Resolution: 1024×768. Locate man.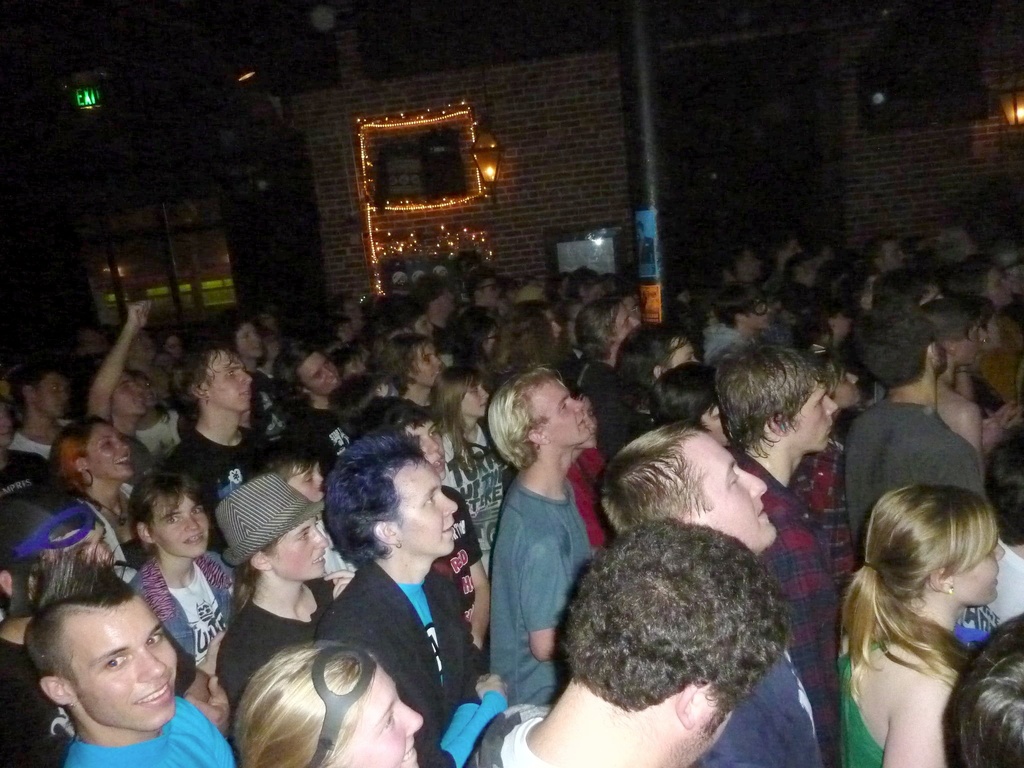
left=28, top=552, right=230, bottom=767.
